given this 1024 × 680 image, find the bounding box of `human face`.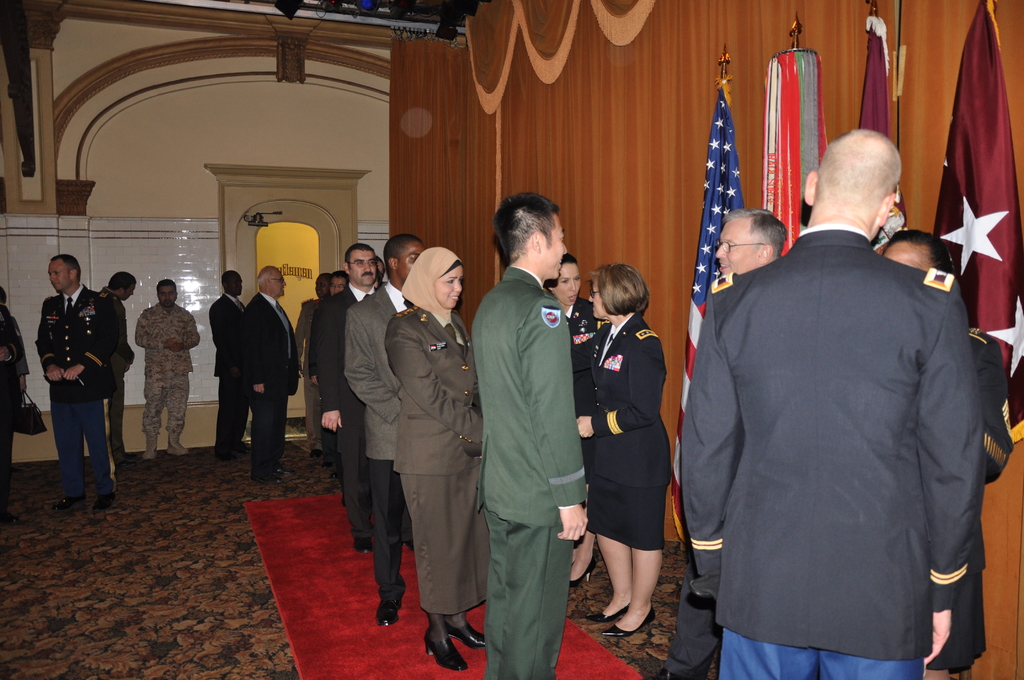
left=269, top=269, right=287, bottom=294.
